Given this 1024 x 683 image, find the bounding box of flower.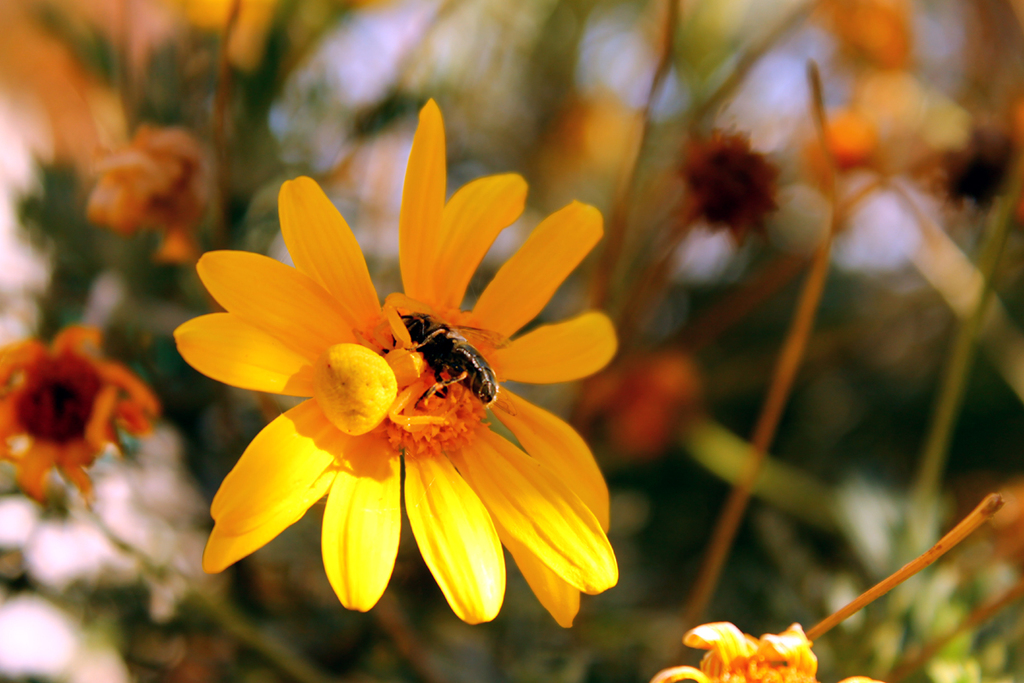
{"x1": 646, "y1": 624, "x2": 820, "y2": 682}.
